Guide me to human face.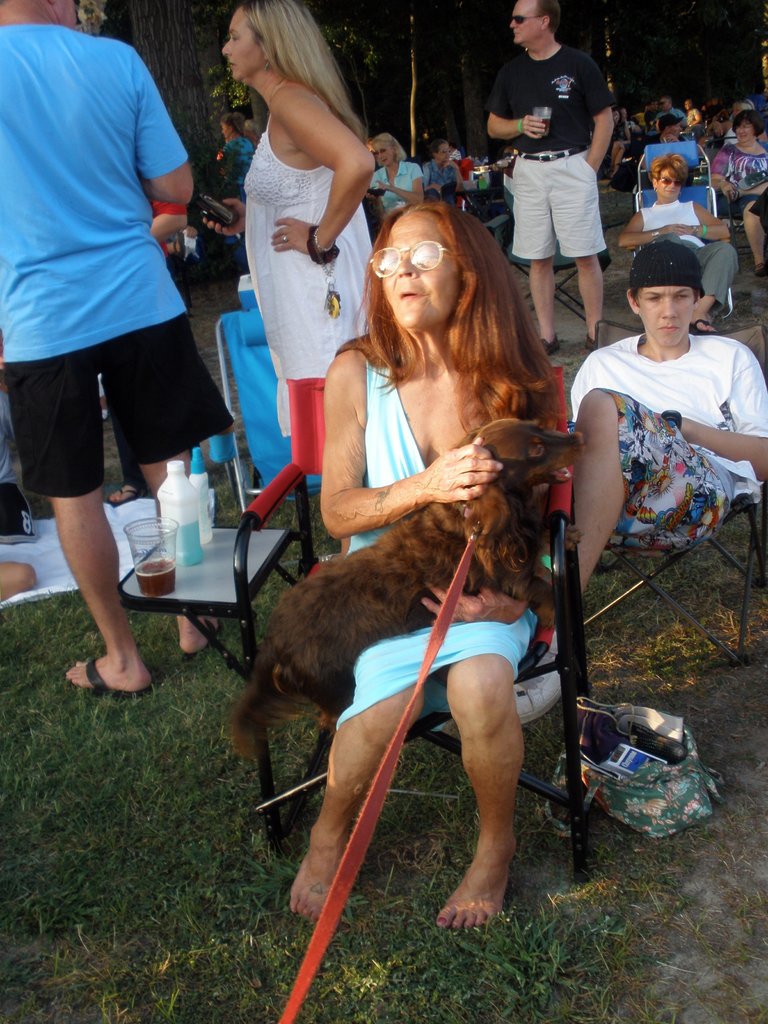
Guidance: 218,10,267,82.
